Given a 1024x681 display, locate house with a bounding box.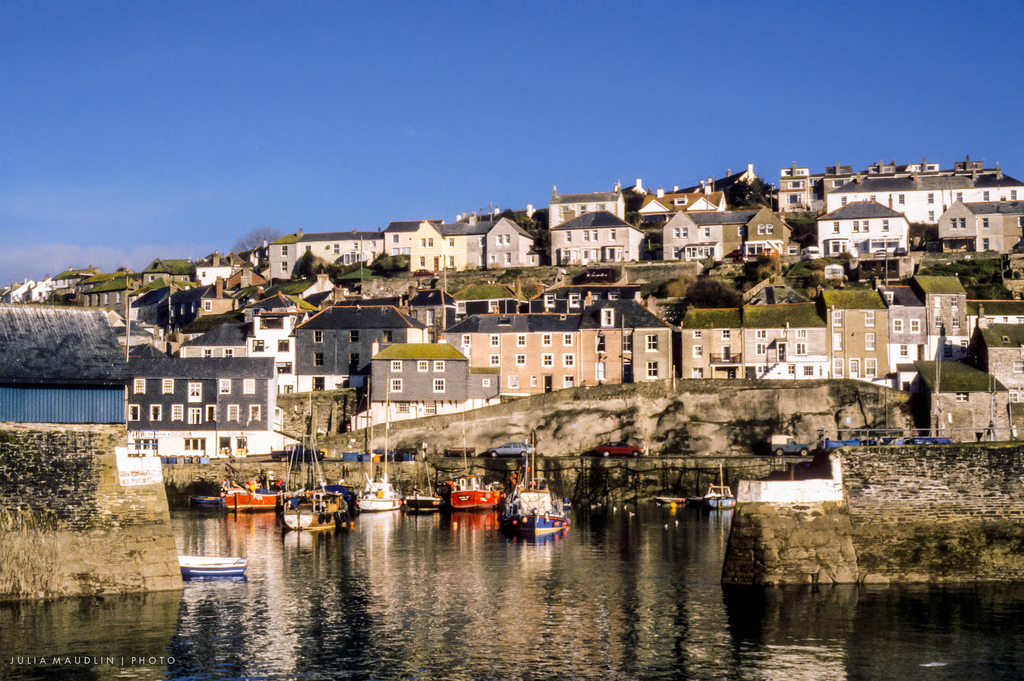
Located: l=258, t=228, r=385, b=282.
